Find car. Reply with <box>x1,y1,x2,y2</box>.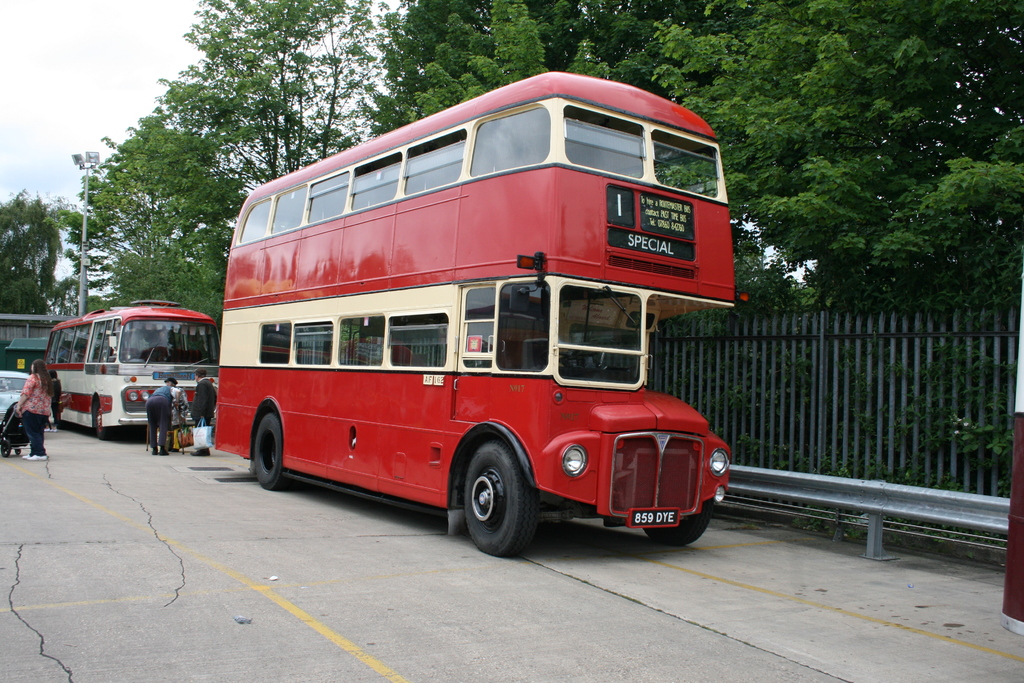
<box>0,367,33,425</box>.
